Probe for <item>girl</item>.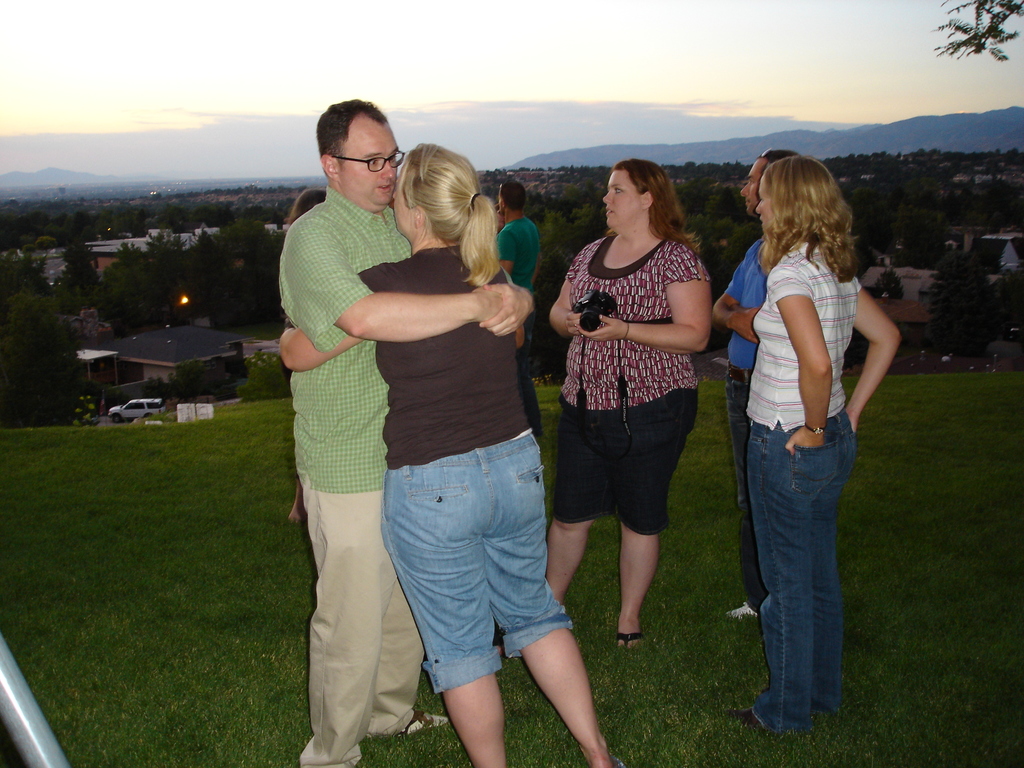
Probe result: box=[724, 157, 902, 730].
